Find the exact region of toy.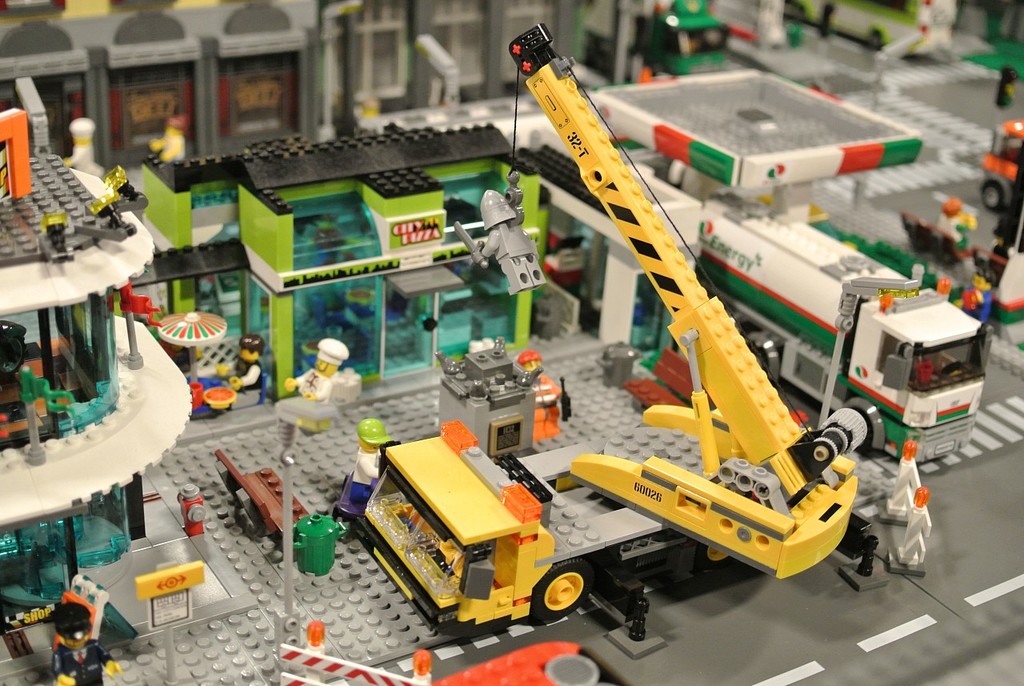
Exact region: 518,350,560,439.
